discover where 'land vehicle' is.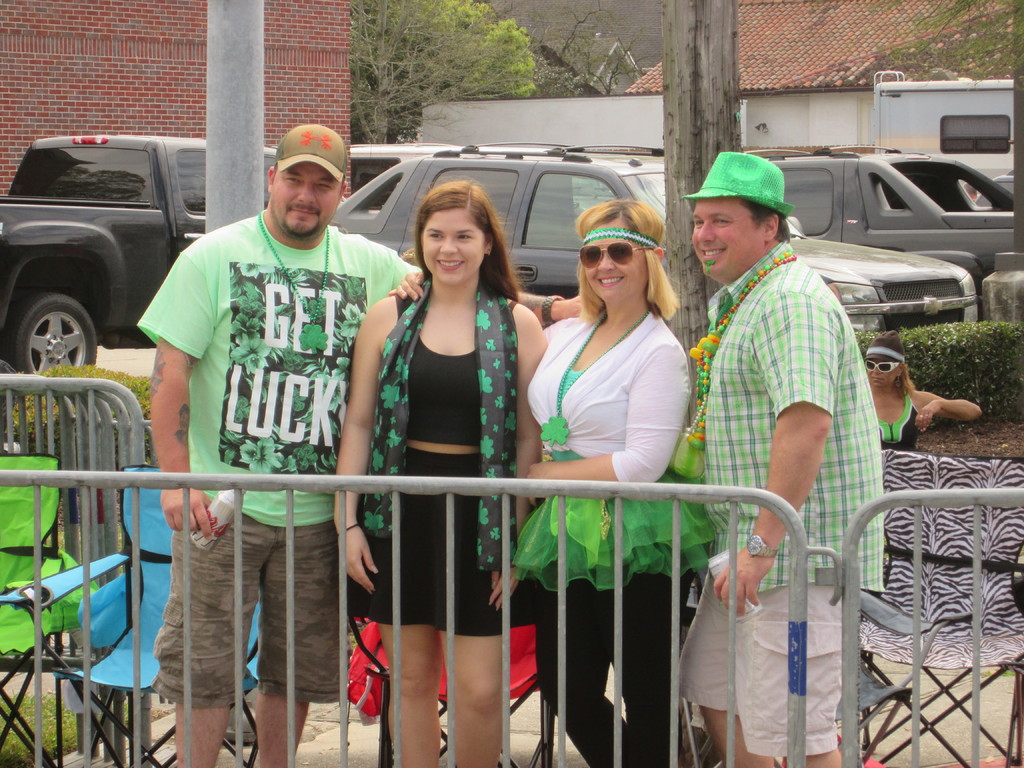
Discovered at pyautogui.locateOnScreen(353, 141, 578, 211).
